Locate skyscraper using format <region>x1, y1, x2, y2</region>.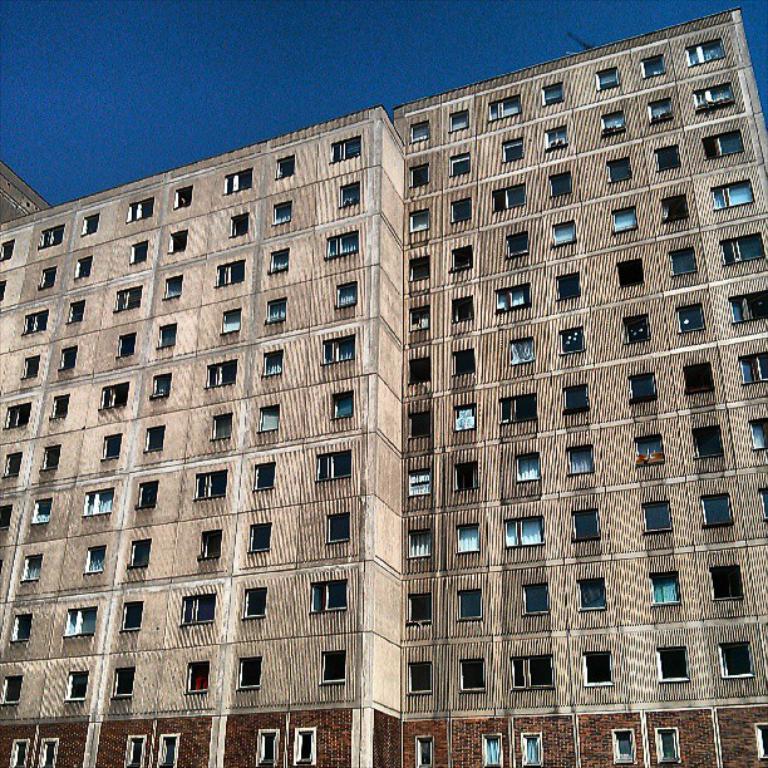
<region>0, 30, 765, 767</region>.
